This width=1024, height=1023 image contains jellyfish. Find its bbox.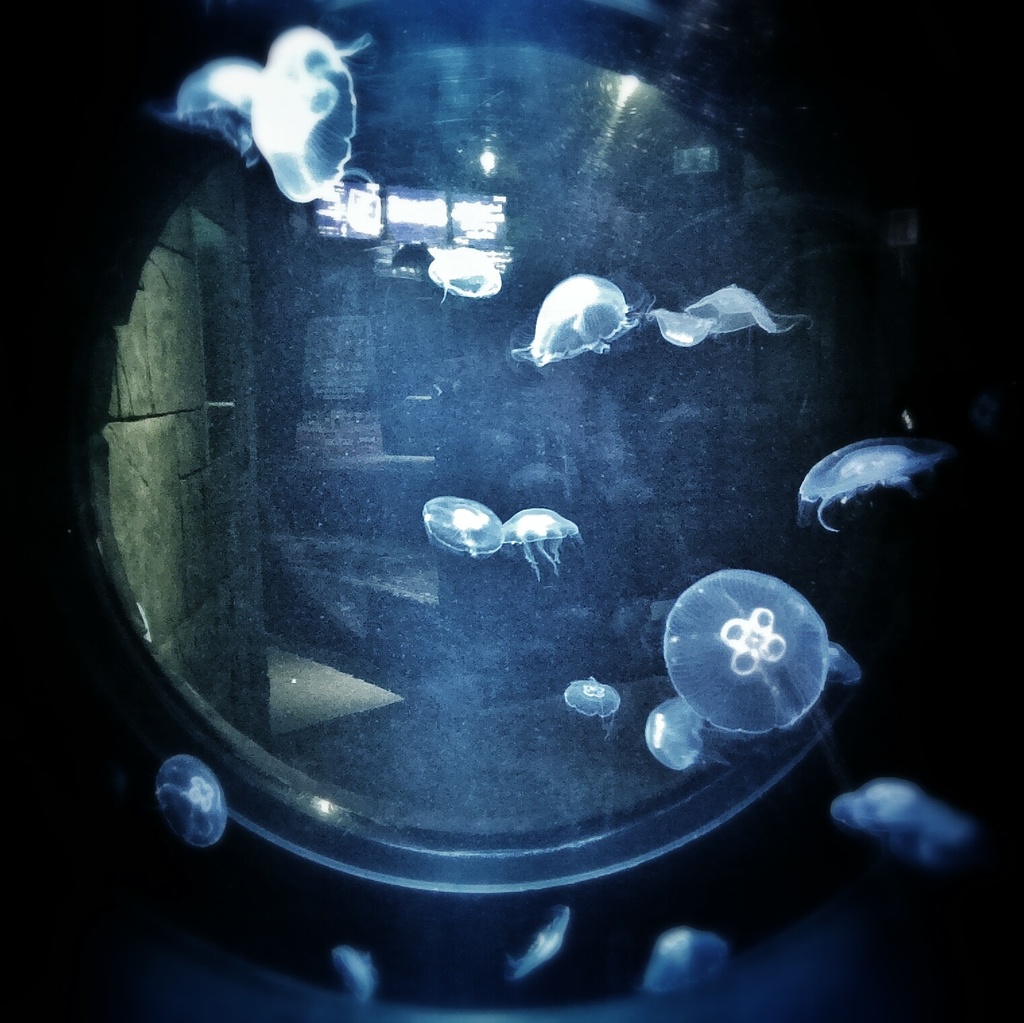
793 446 933 534.
